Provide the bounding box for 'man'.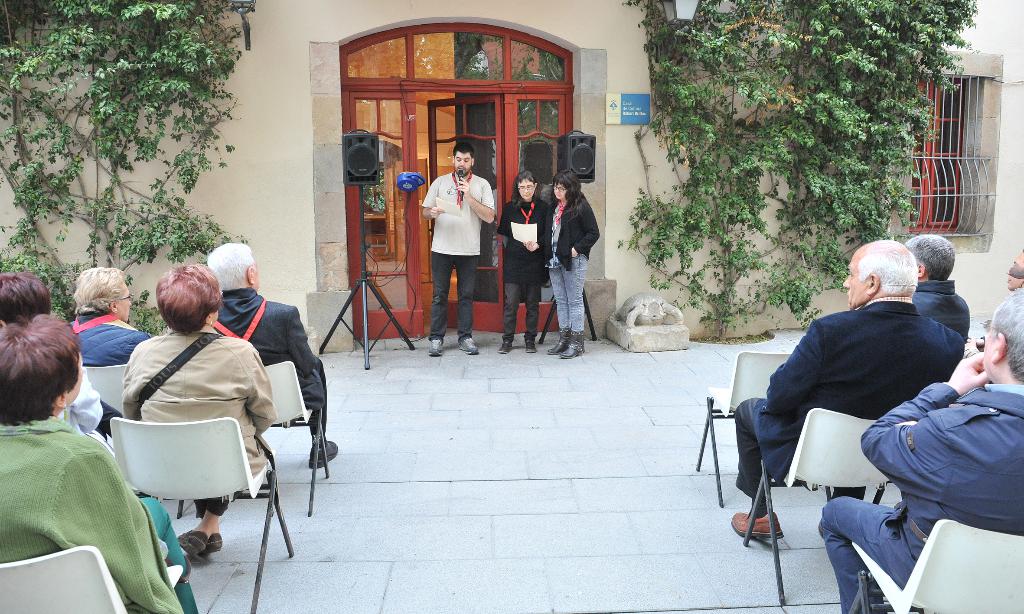
left=422, top=144, right=495, bottom=355.
